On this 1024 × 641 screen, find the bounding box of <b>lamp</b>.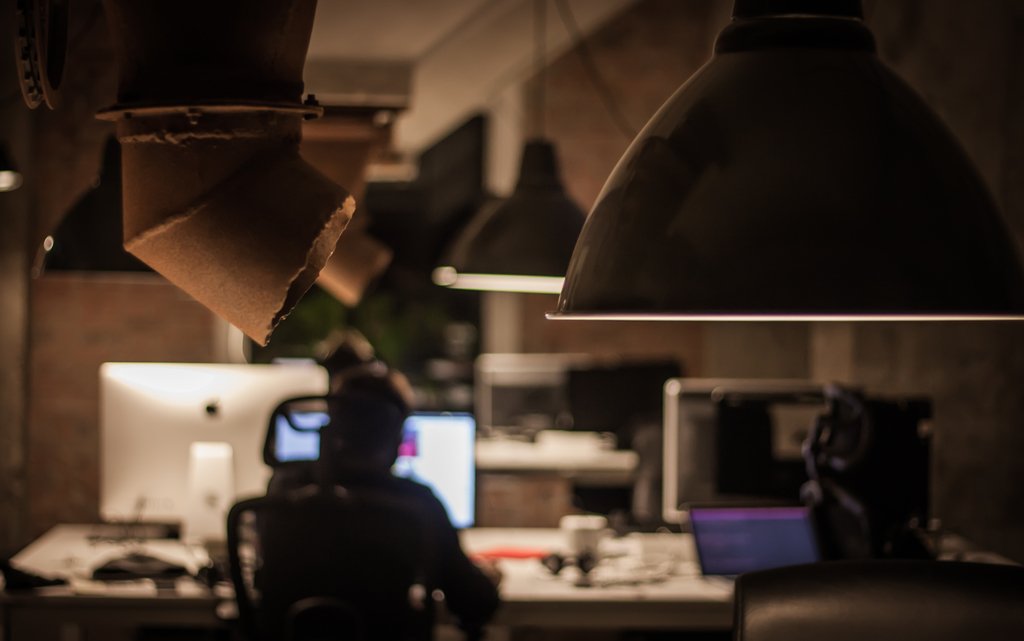
Bounding box: 438, 138, 607, 300.
